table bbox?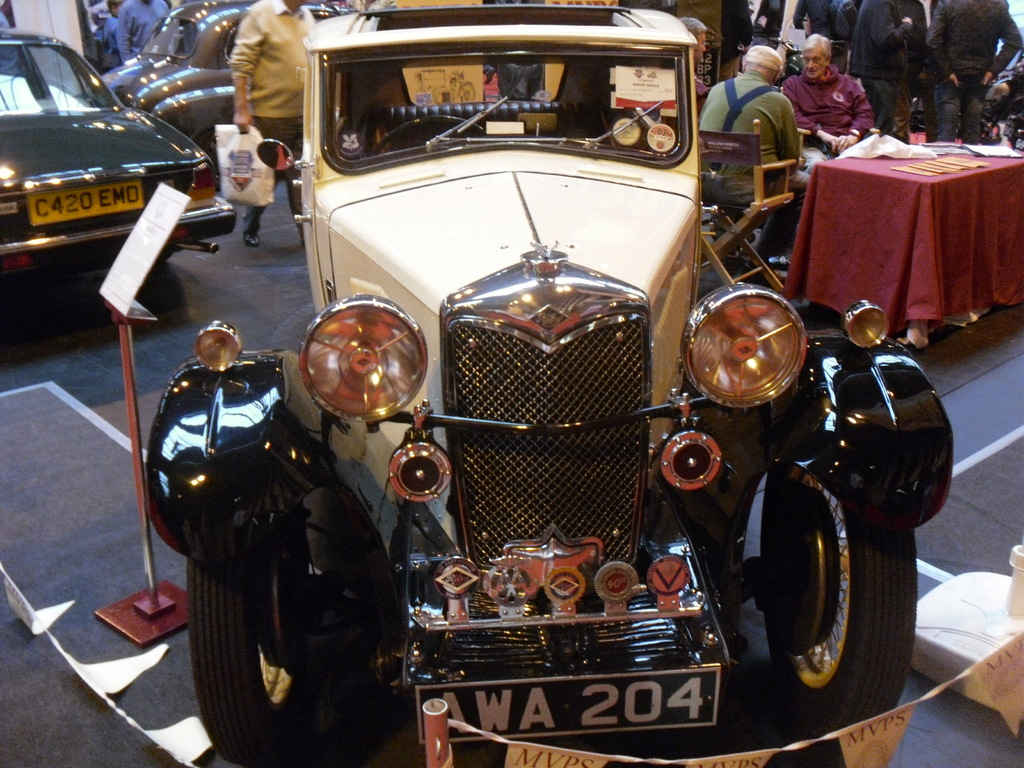
(left=776, top=120, right=1023, bottom=374)
